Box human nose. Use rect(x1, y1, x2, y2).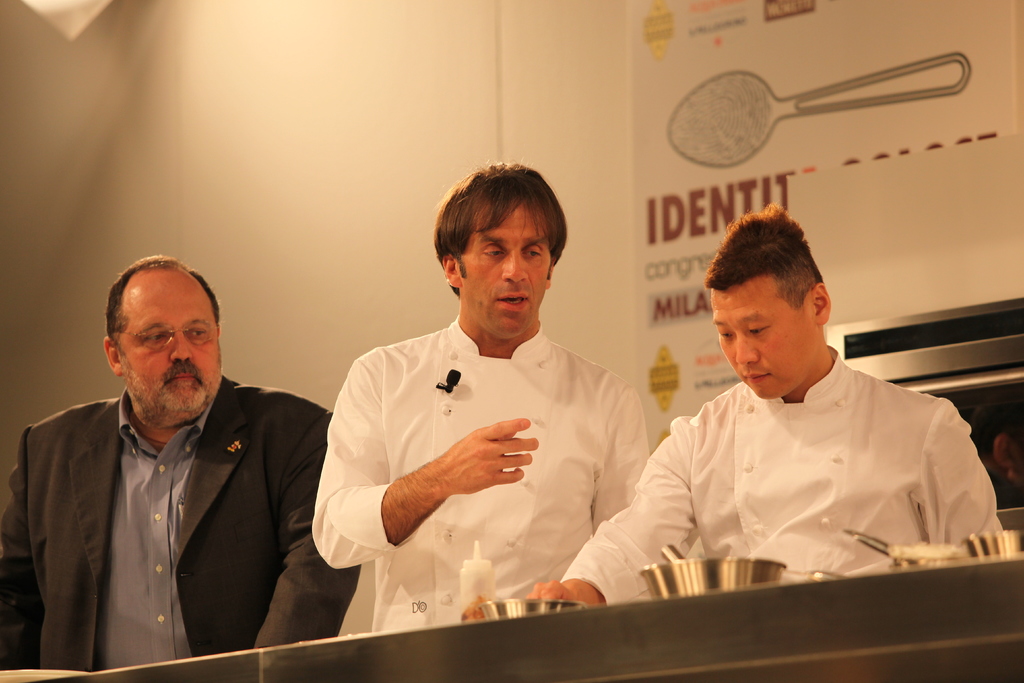
rect(735, 334, 765, 368).
